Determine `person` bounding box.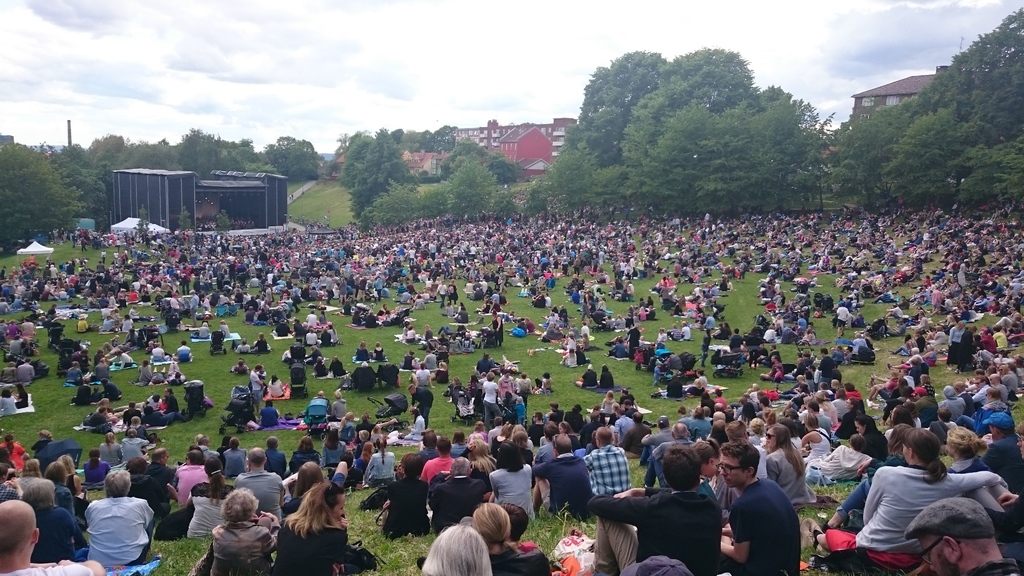
Determined: Rect(323, 428, 346, 470).
